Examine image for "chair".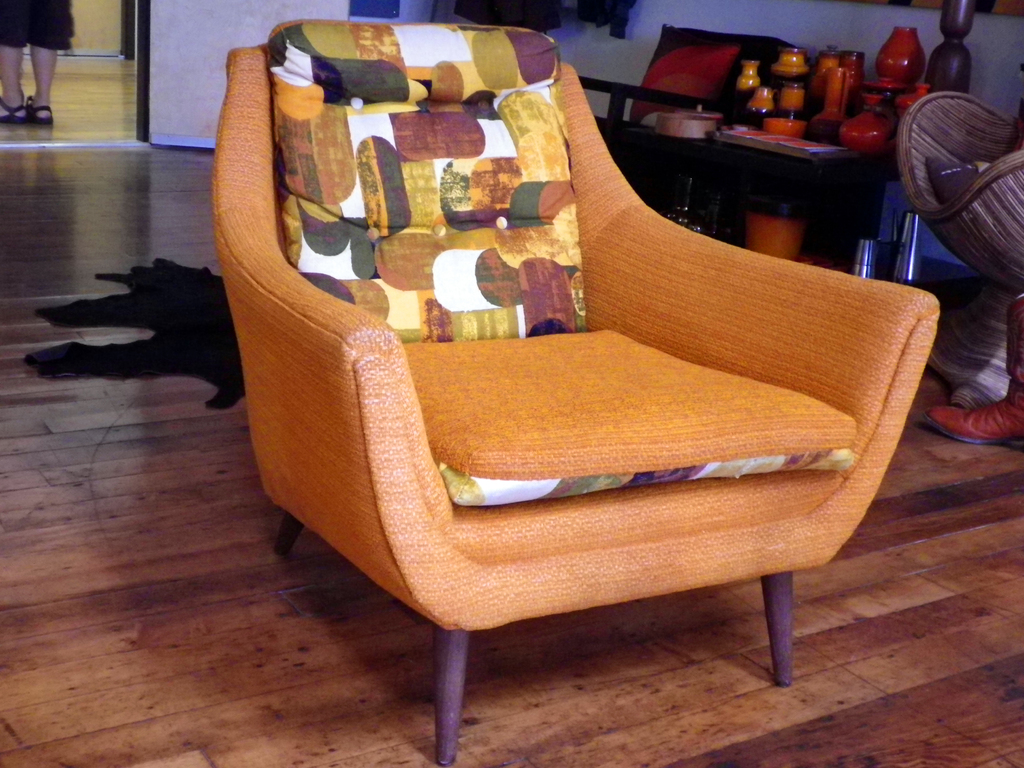
Examination result: <region>194, 0, 945, 743</region>.
